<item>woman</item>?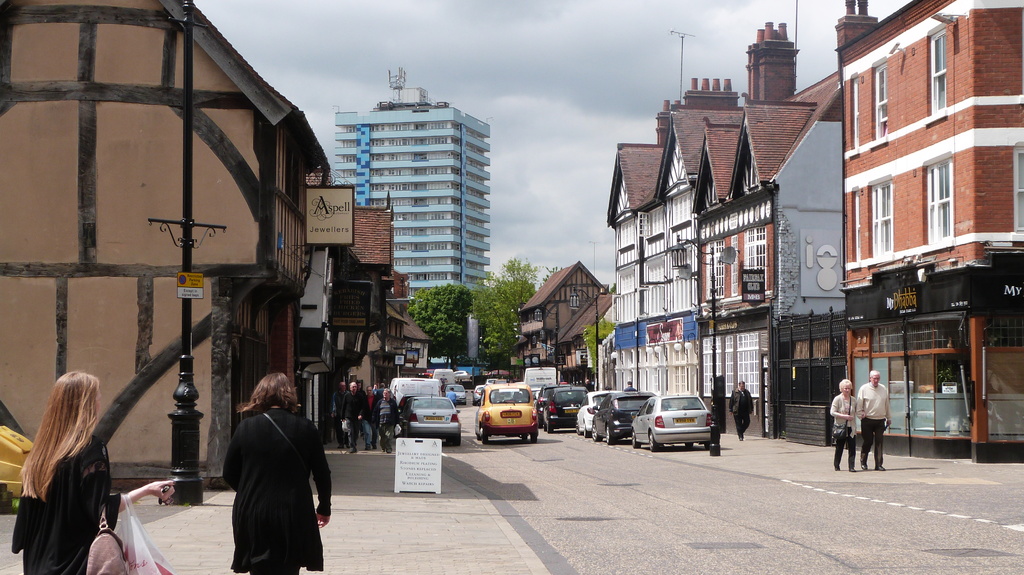
{"x1": 12, "y1": 355, "x2": 128, "y2": 571}
